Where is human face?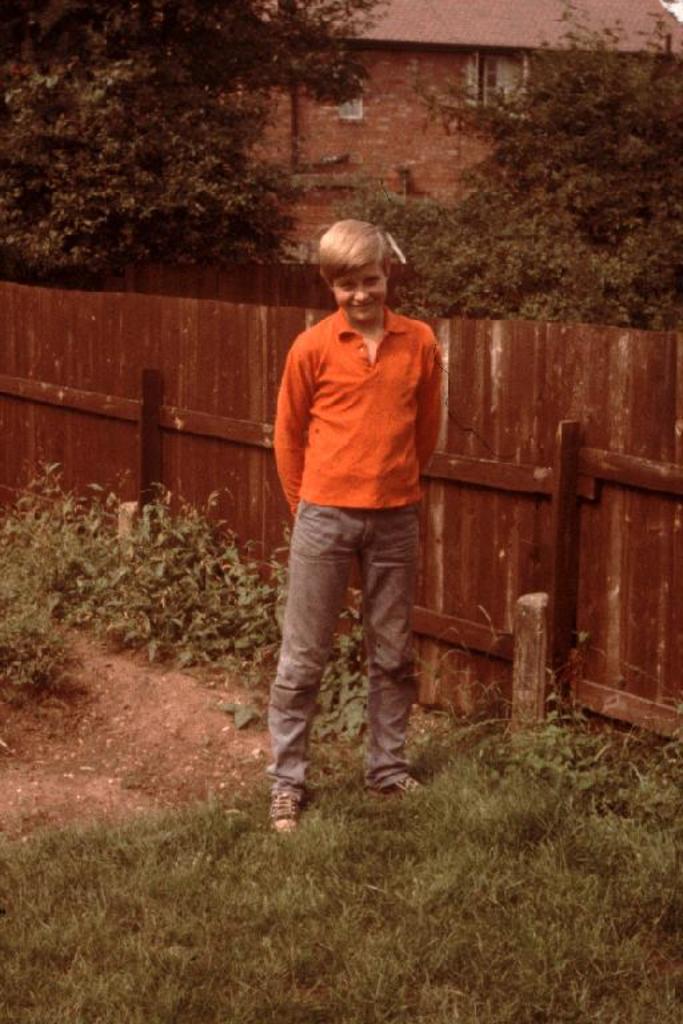
l=329, t=264, r=390, b=329.
